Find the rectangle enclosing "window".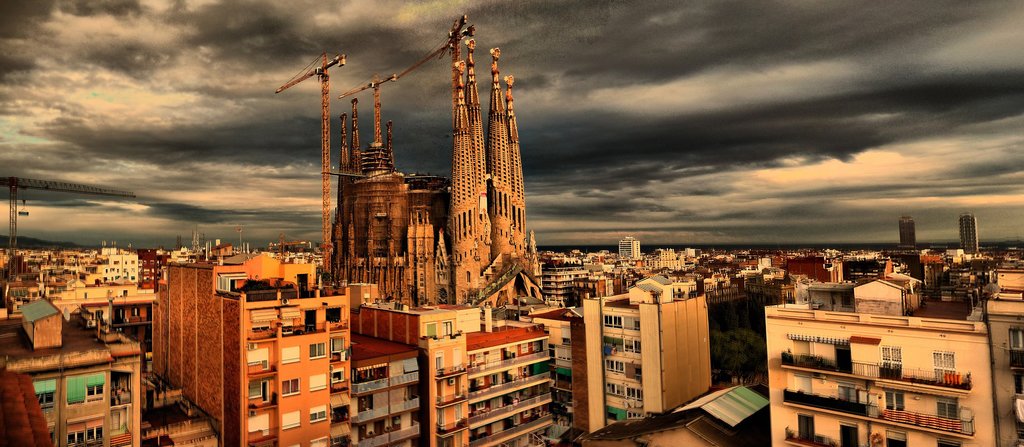
bbox=(372, 419, 385, 437).
